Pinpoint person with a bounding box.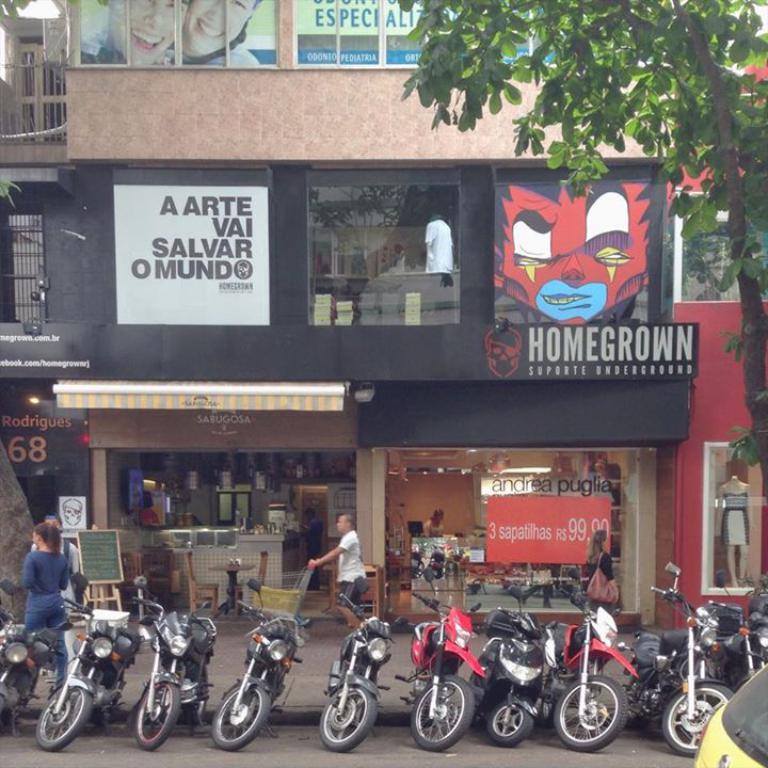
crop(163, 0, 260, 65).
